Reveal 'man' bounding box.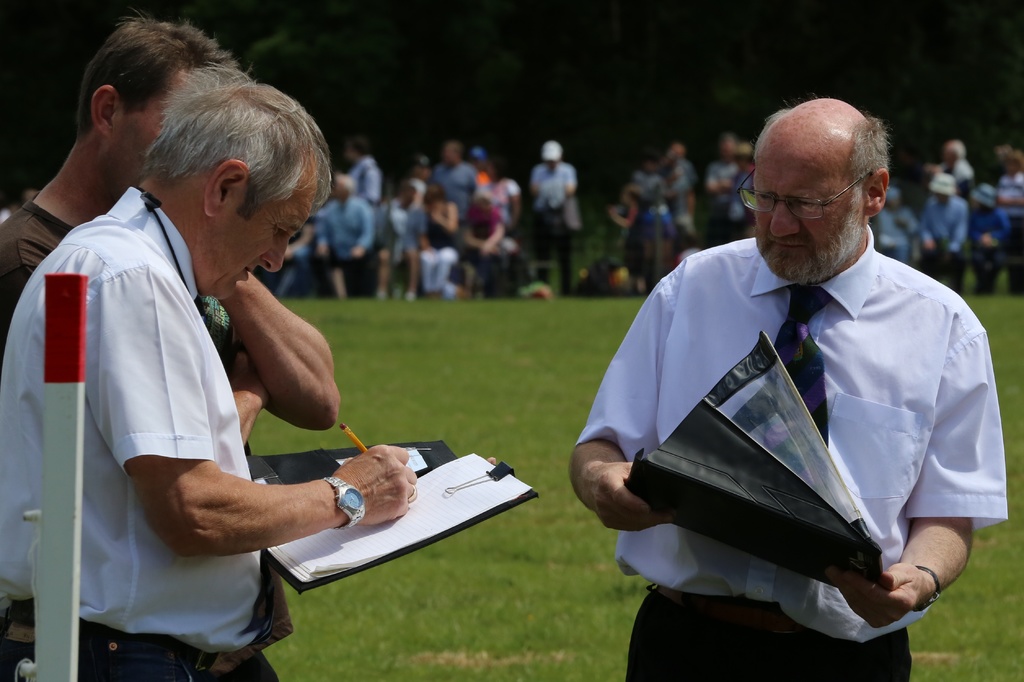
Revealed: [x1=587, y1=79, x2=1004, y2=670].
